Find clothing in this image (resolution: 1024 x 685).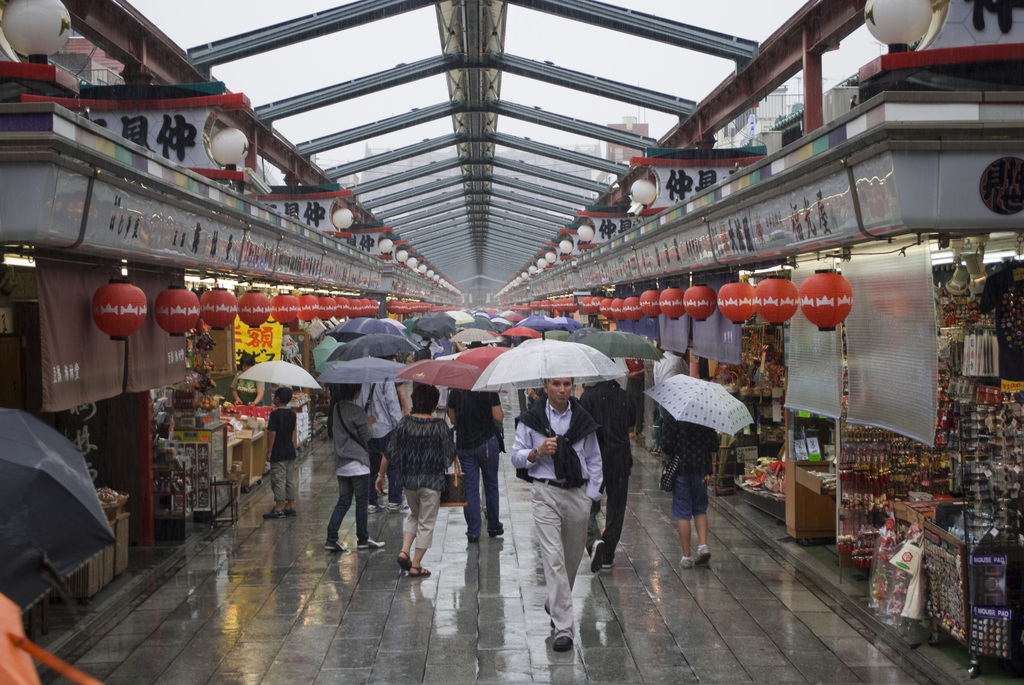
left=667, top=418, right=722, bottom=507.
